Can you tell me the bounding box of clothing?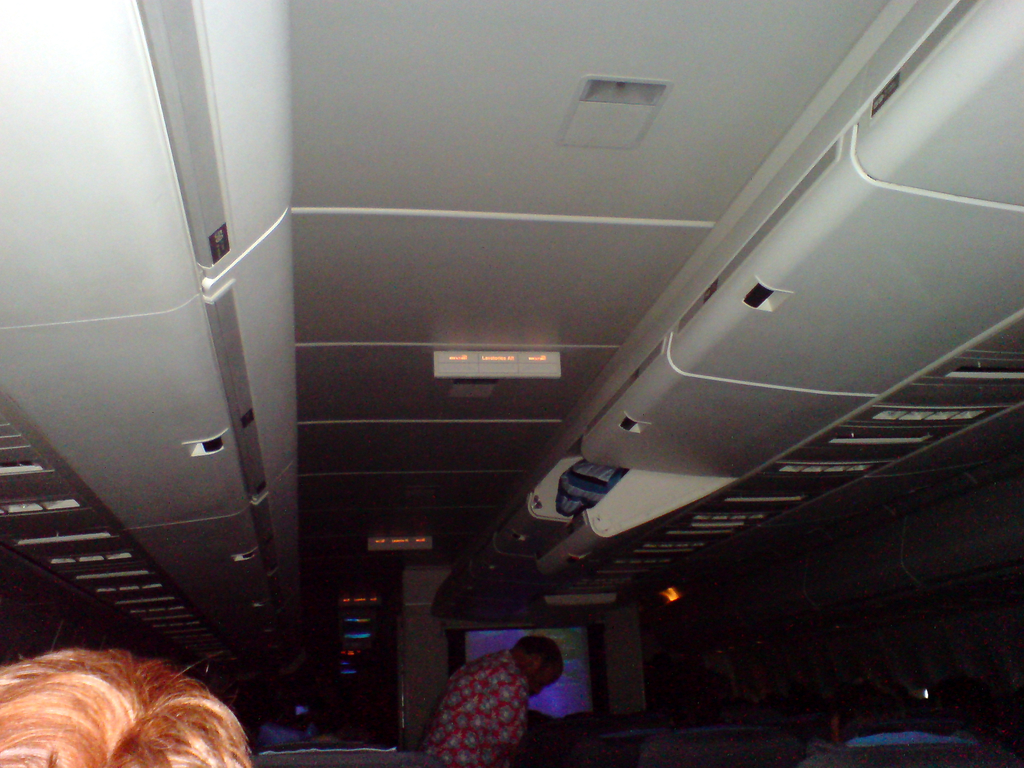
crop(419, 650, 531, 765).
